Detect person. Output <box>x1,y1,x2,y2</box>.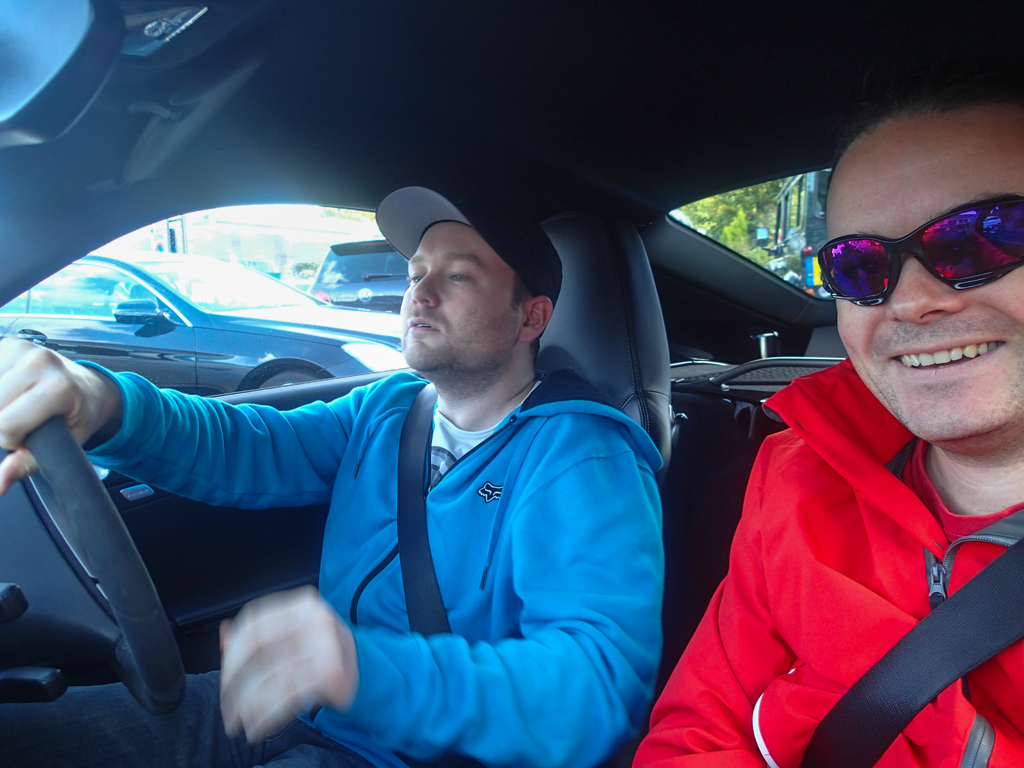
<box>711,105,1023,740</box>.
